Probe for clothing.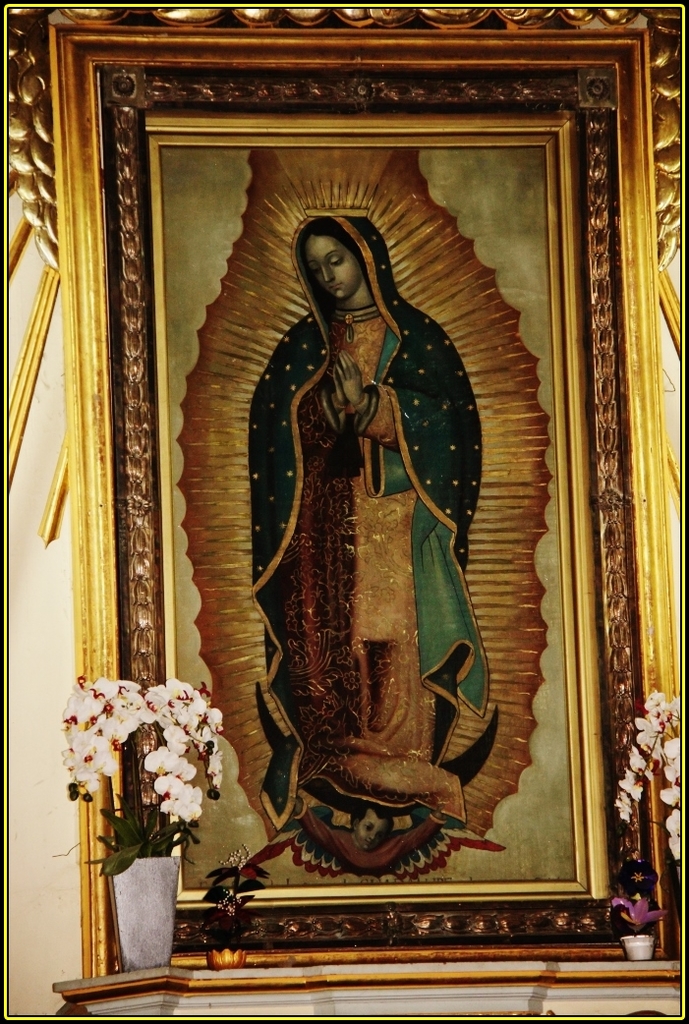
Probe result: bbox=(239, 225, 503, 845).
